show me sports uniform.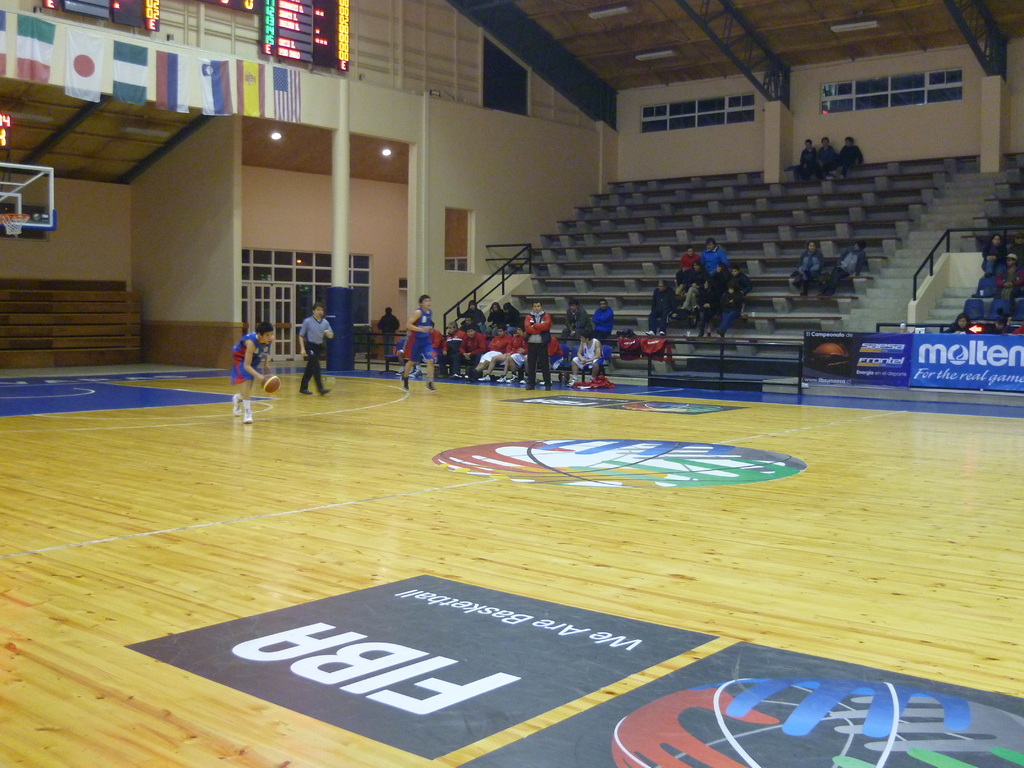
sports uniform is here: <bbox>231, 333, 263, 424</bbox>.
